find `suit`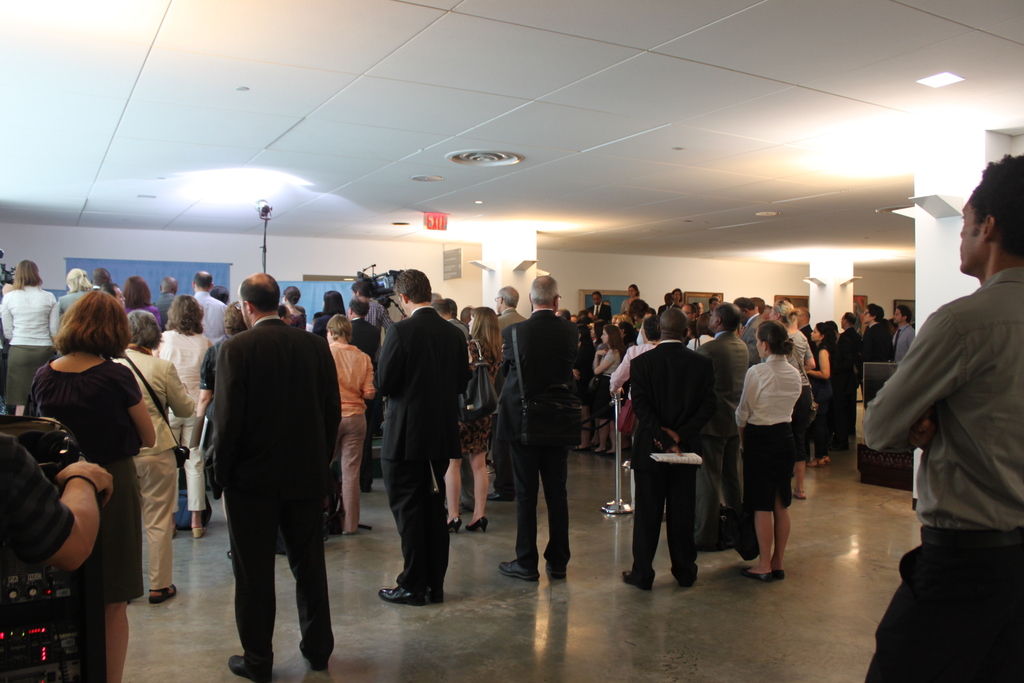
<box>584,299,612,330</box>
